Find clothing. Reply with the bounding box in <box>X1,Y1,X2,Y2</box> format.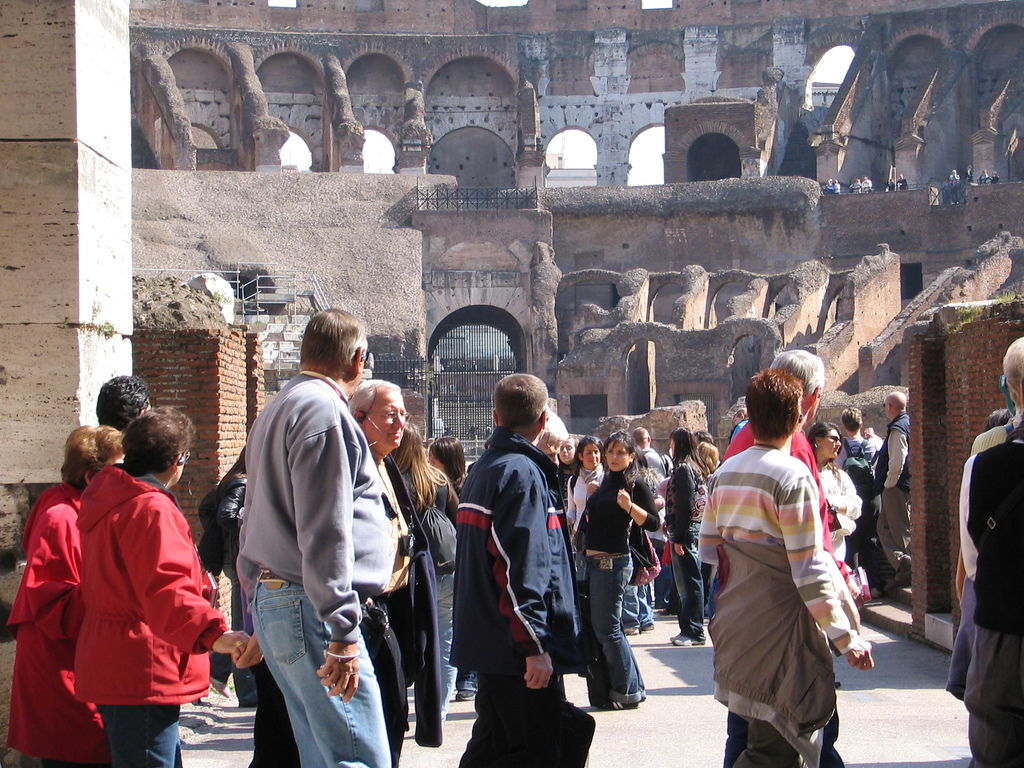
<box>717,421,831,758</box>.
